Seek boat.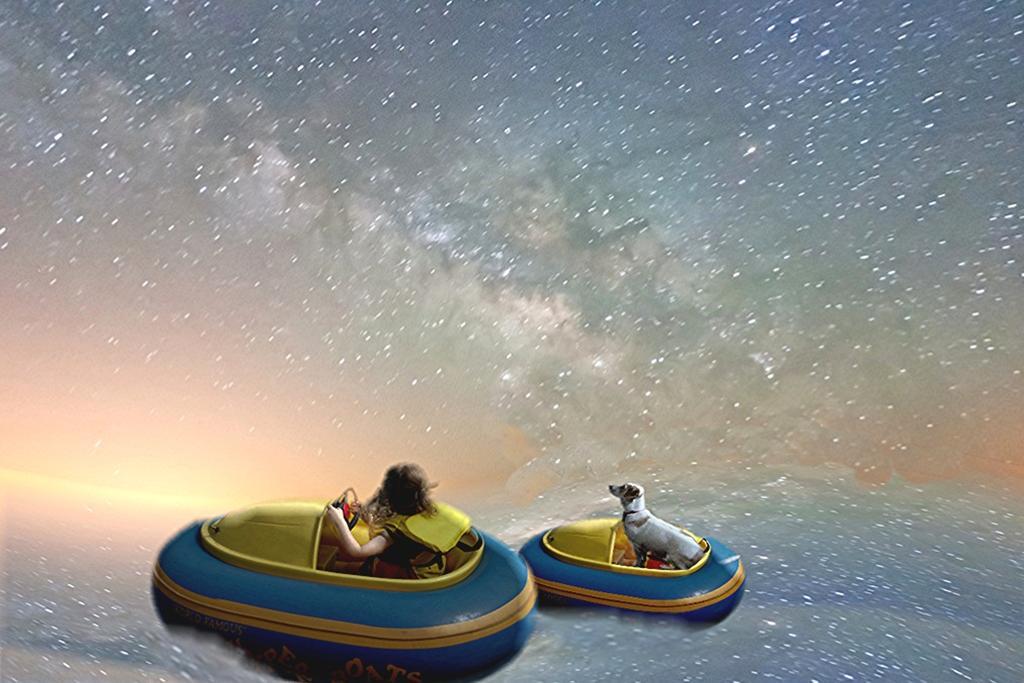
locate(168, 475, 549, 664).
